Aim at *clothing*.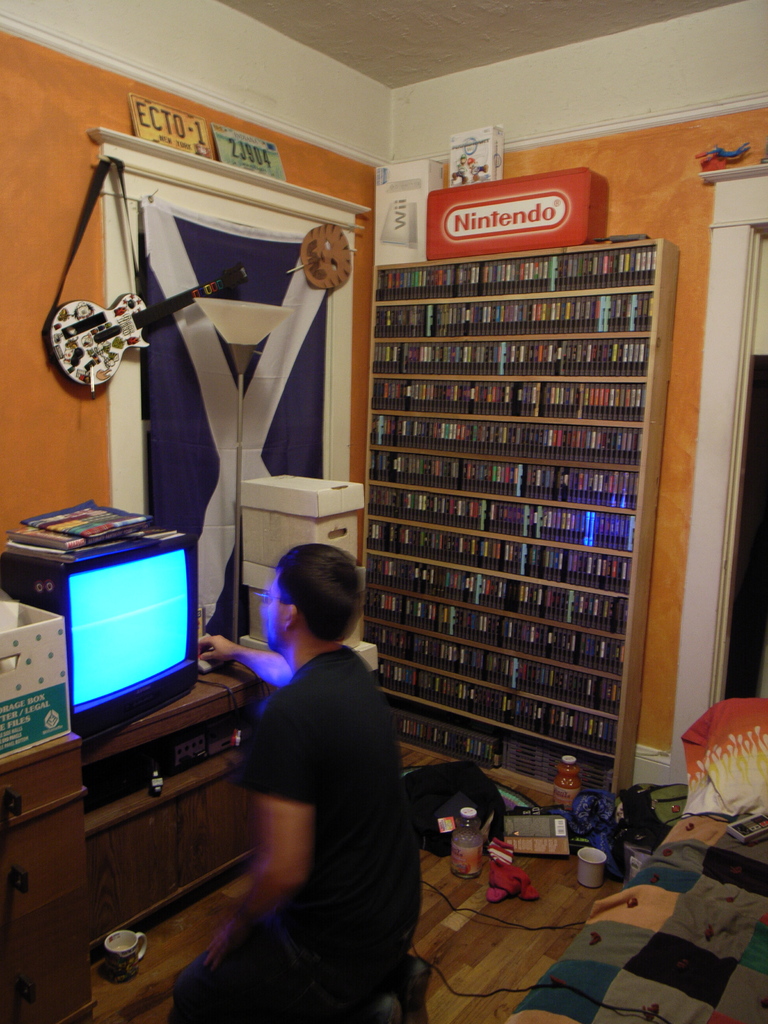
Aimed at x1=164 y1=630 x2=426 y2=1023.
